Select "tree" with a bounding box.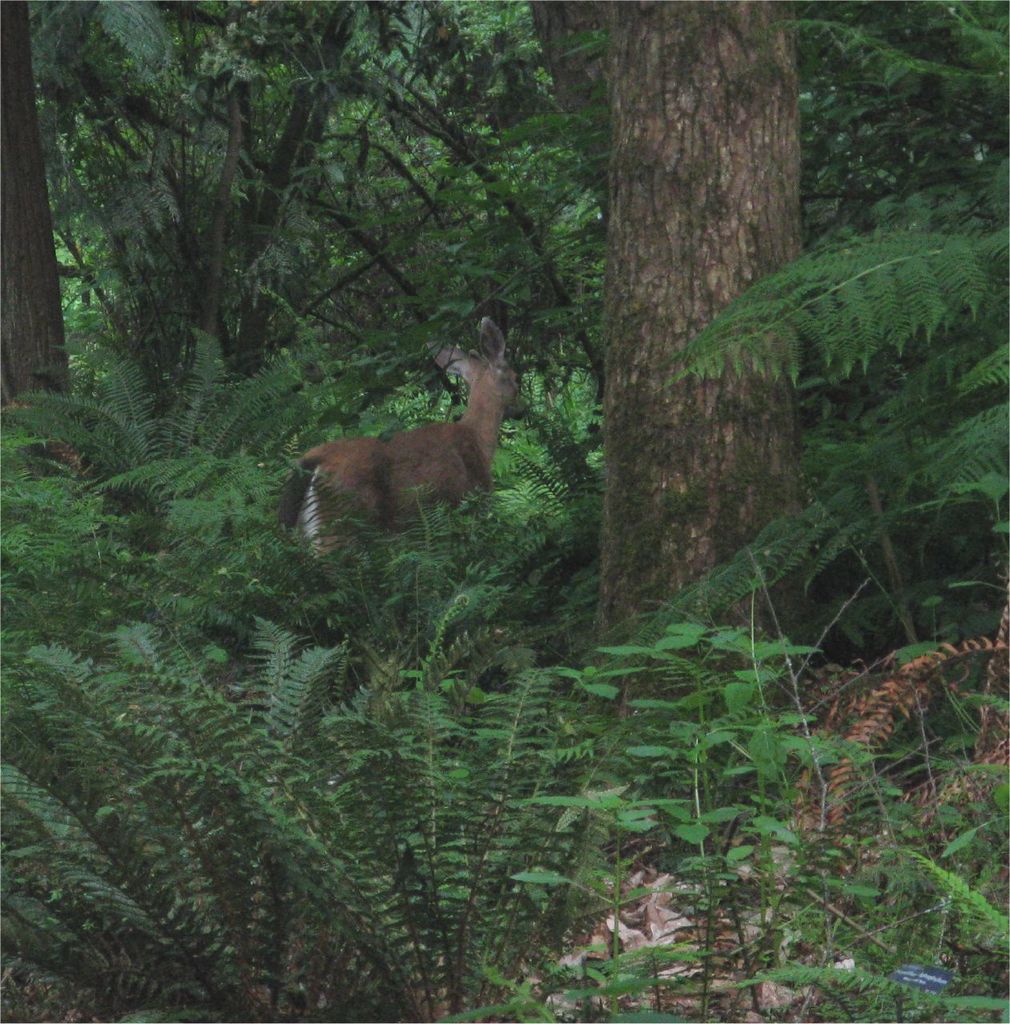
0:0:100:442.
